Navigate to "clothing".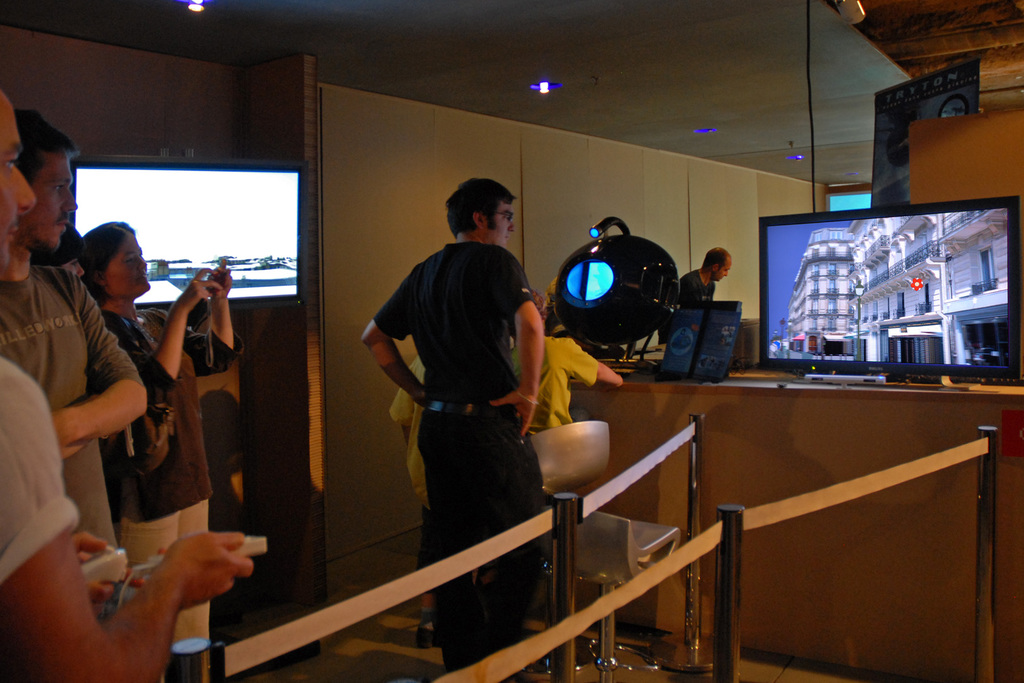
Navigation target: [88,309,215,639].
